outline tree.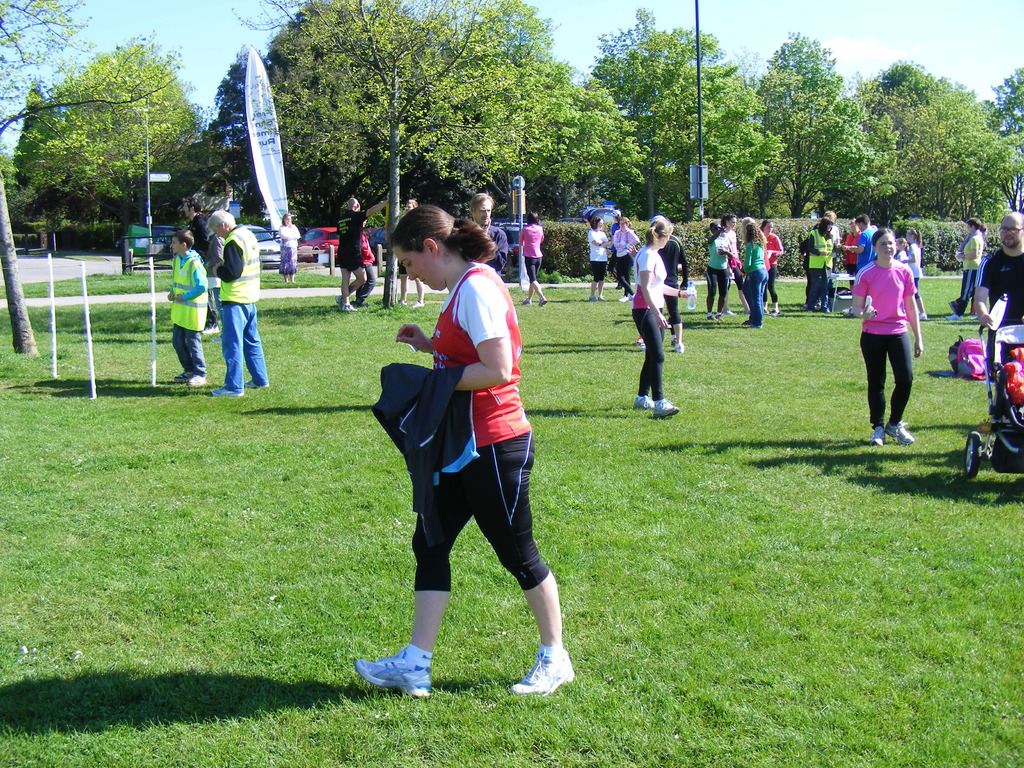
Outline: 579 0 789 218.
